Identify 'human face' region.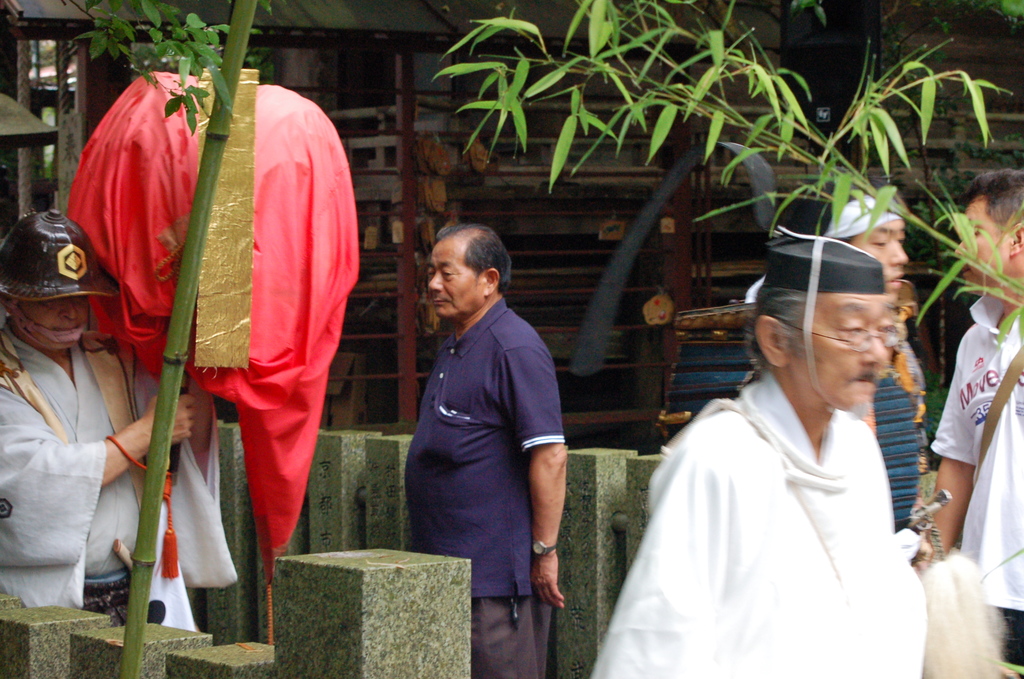
Region: 954,199,1007,297.
